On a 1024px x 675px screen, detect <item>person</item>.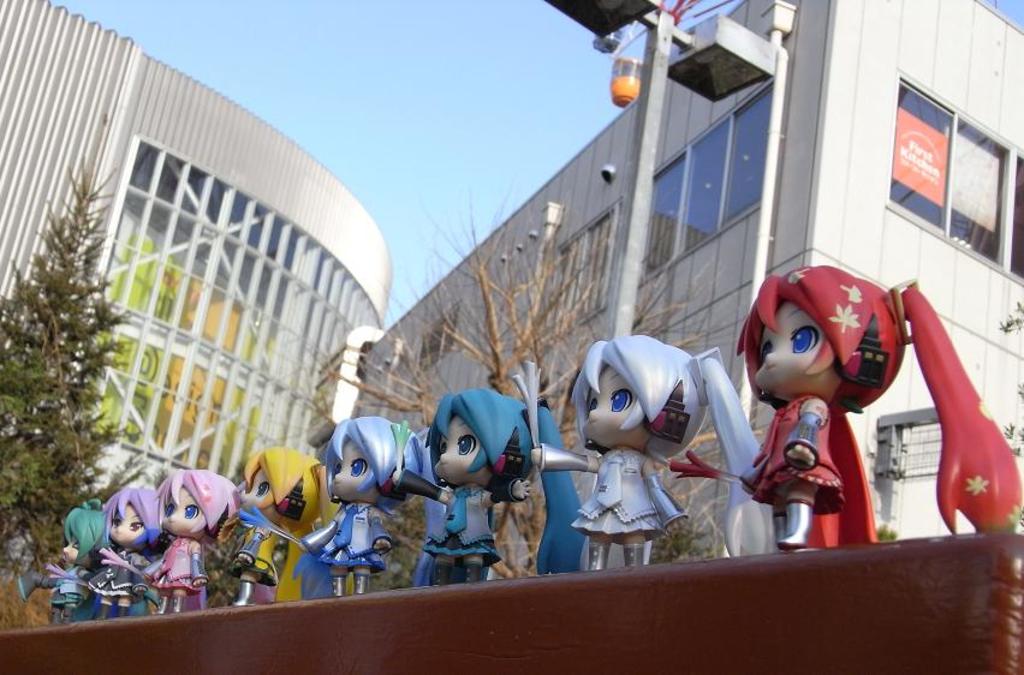
box(299, 412, 433, 598).
